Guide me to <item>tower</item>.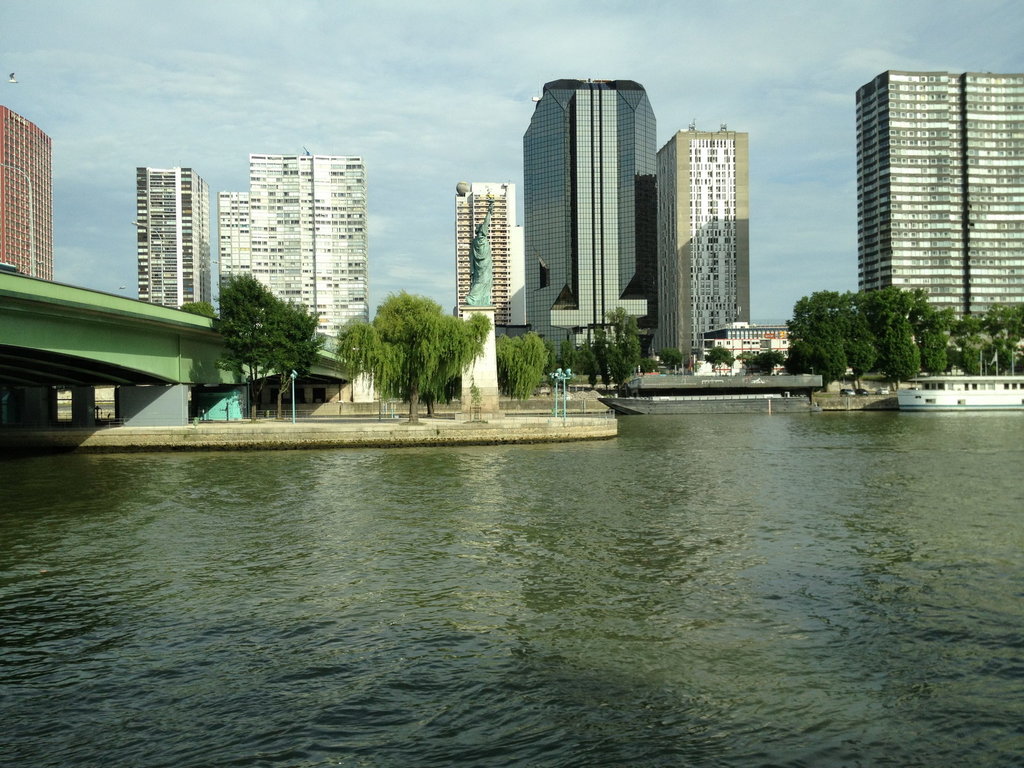
Guidance: box=[0, 111, 50, 278].
